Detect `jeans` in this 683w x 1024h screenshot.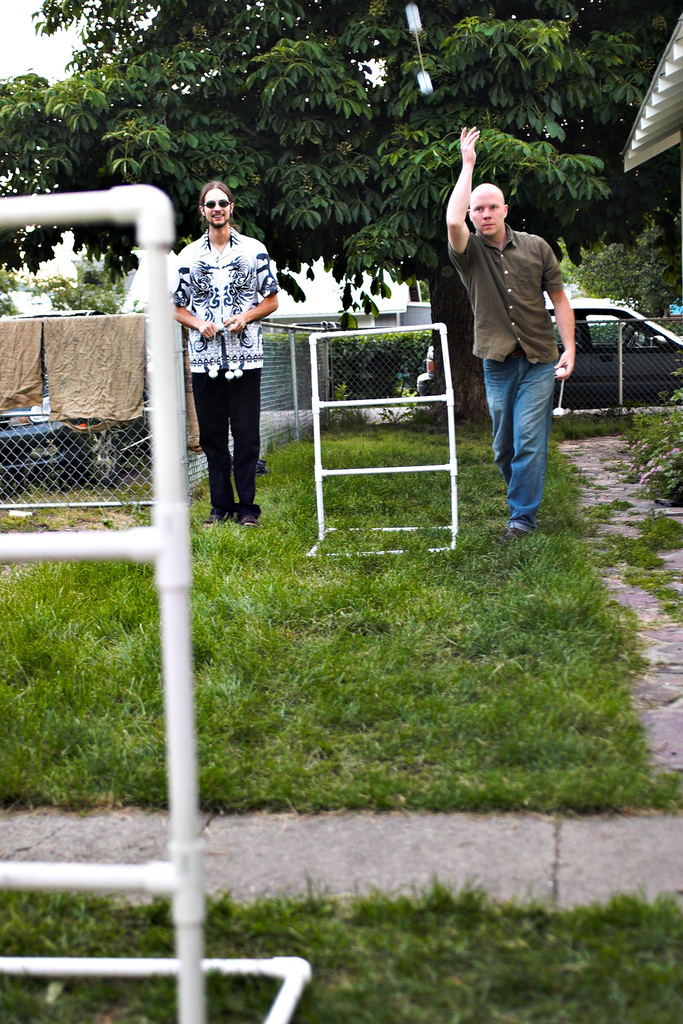
Detection: x1=484, y1=332, x2=574, y2=530.
